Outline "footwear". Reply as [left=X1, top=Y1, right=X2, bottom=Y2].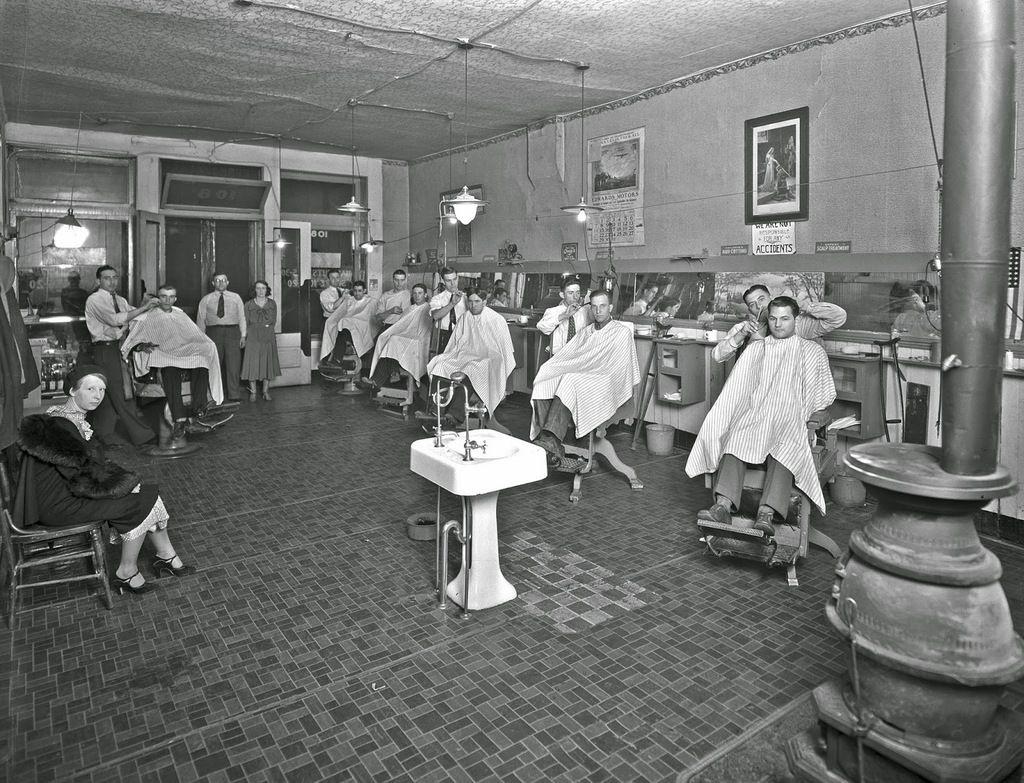
[left=109, top=568, right=159, bottom=596].
